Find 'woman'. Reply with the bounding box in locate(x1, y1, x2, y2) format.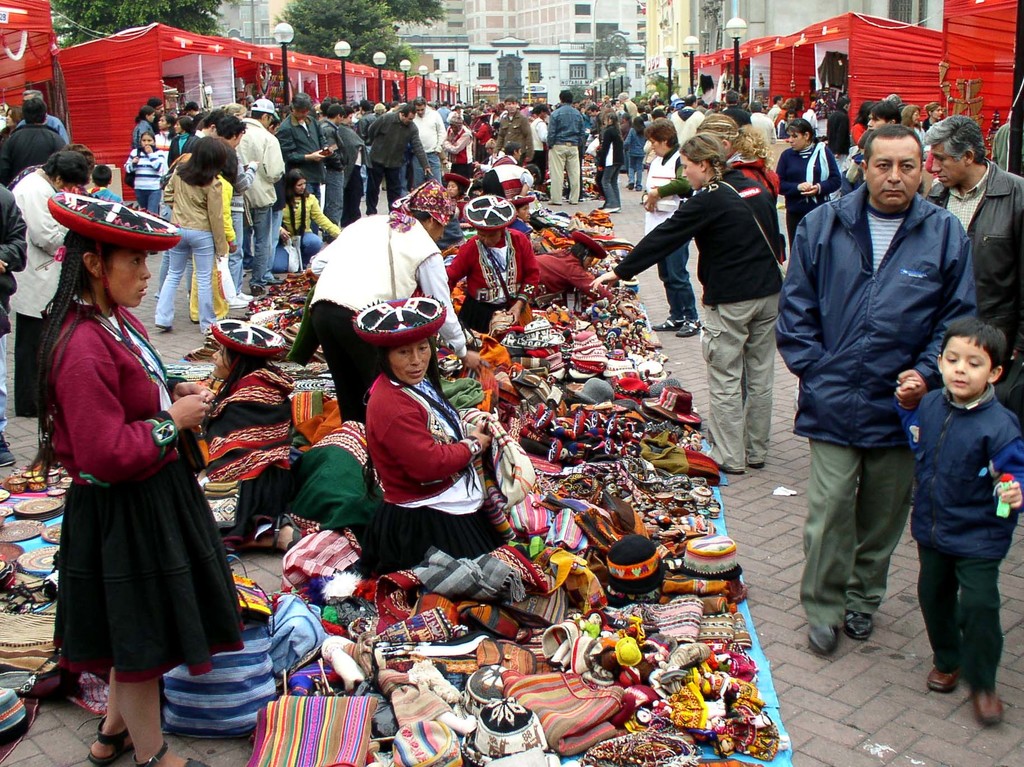
locate(533, 231, 636, 324).
